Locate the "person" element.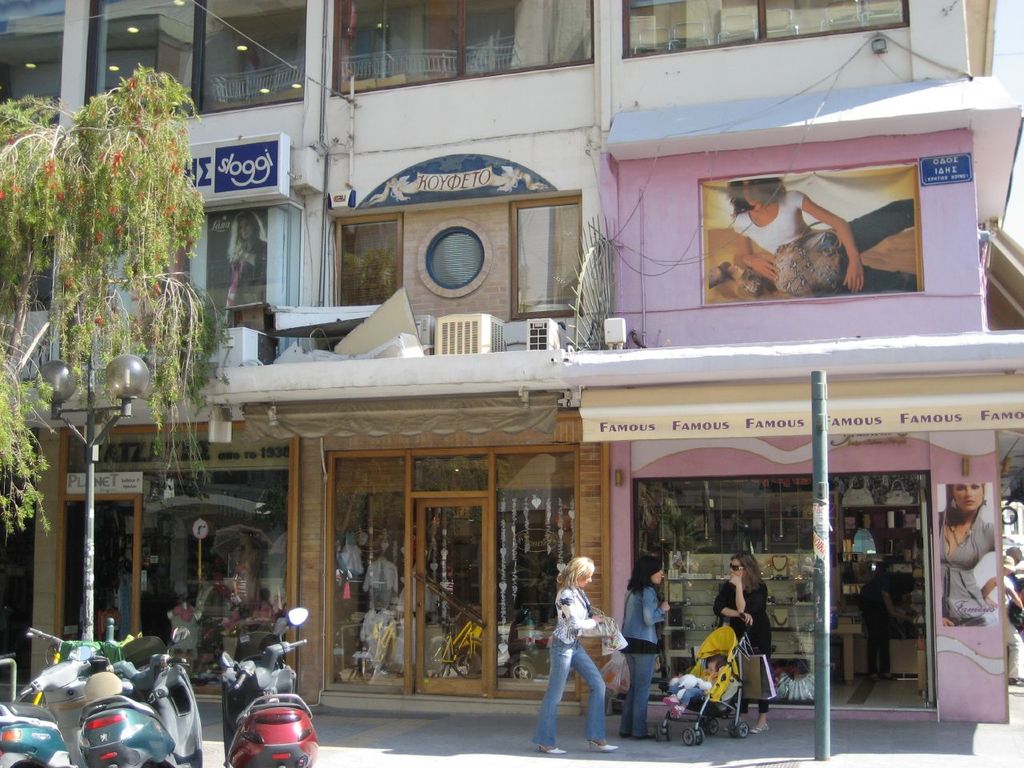
Element bbox: <region>726, 178, 918, 294</region>.
